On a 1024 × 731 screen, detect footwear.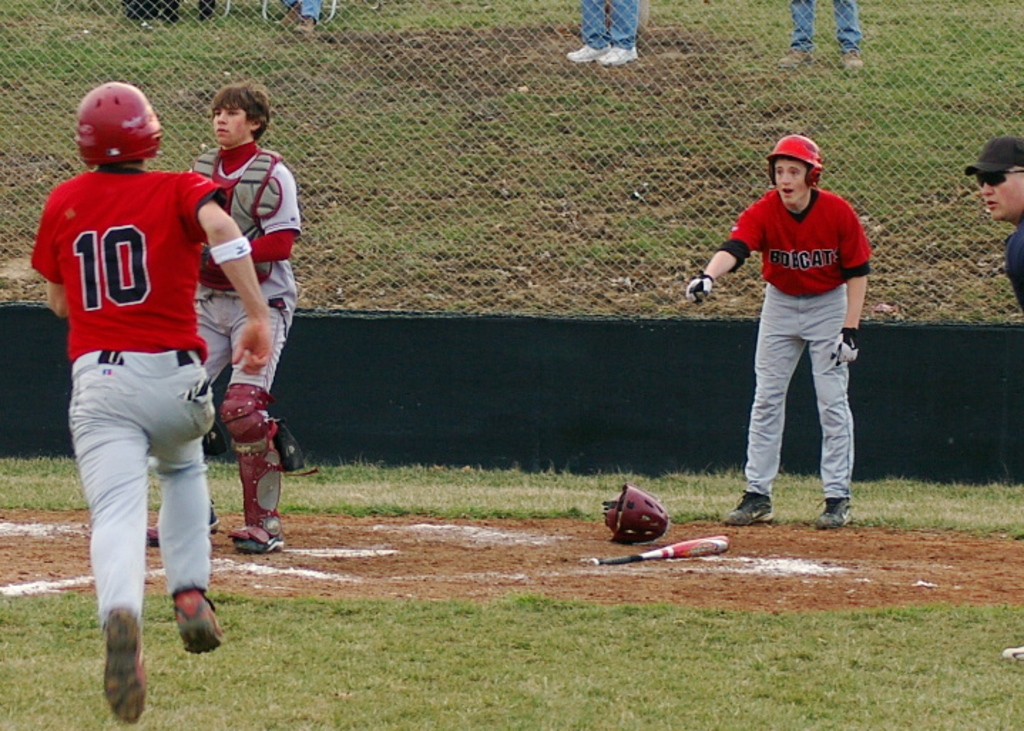
[809,492,855,526].
